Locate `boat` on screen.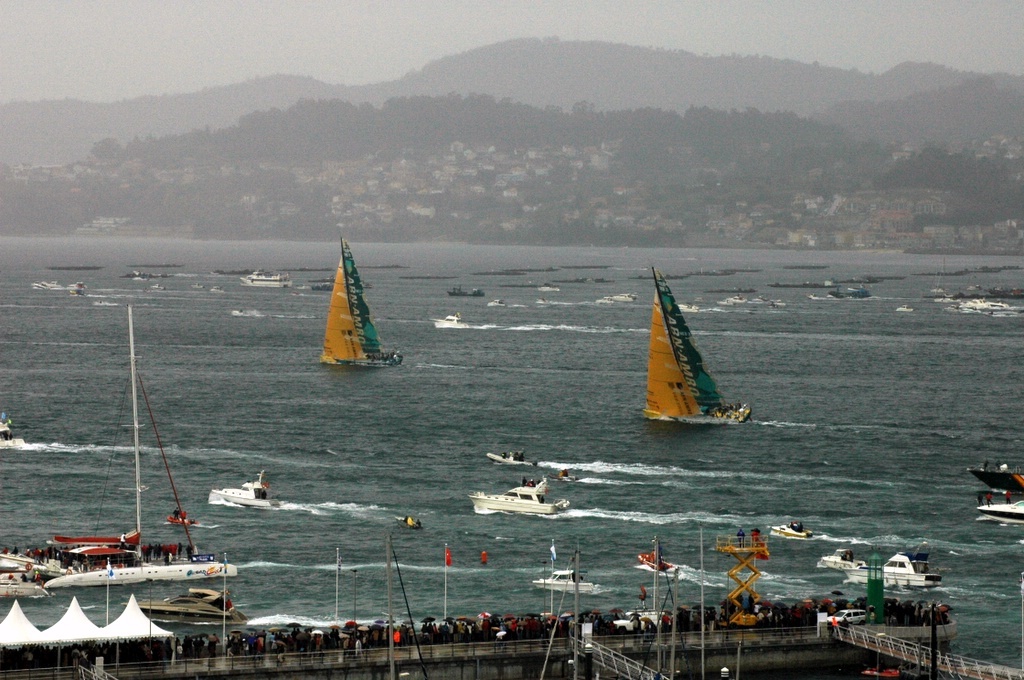
On screen at select_region(900, 308, 909, 309).
